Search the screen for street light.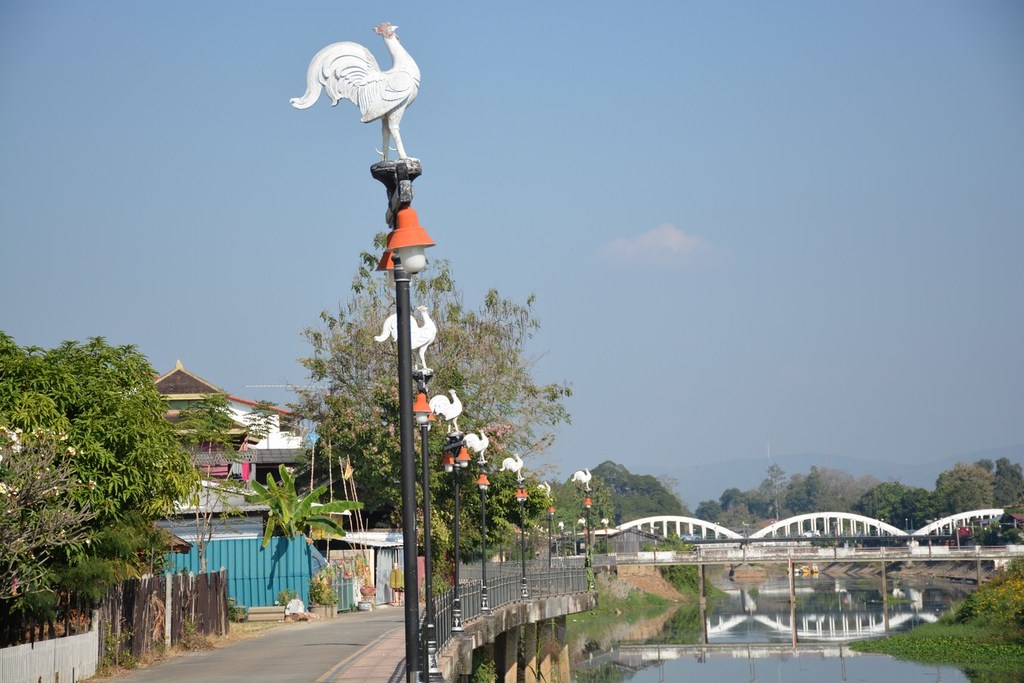
Found at region(280, 10, 473, 614).
